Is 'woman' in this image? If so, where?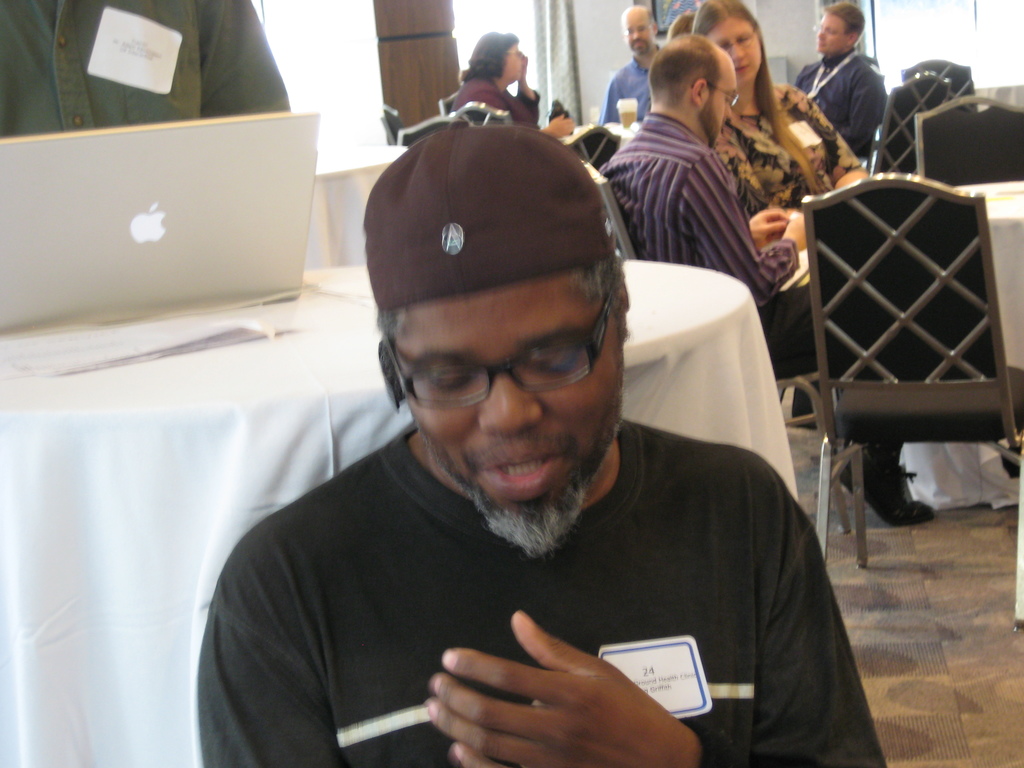
Yes, at [left=447, top=28, right=582, bottom=136].
